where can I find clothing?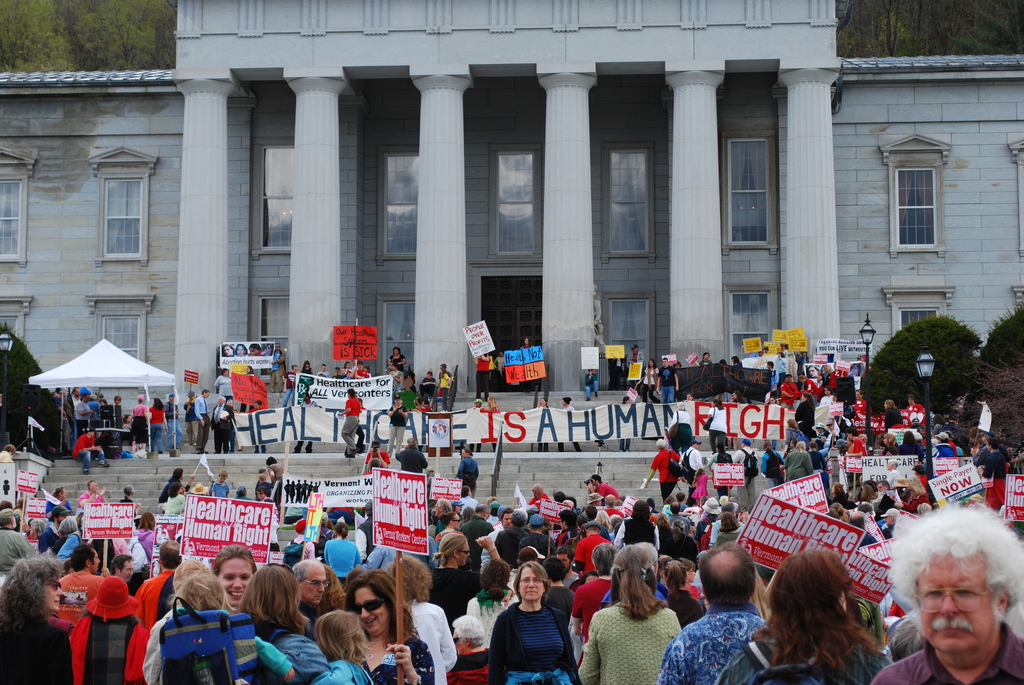
You can find it at bbox=(148, 400, 163, 451).
